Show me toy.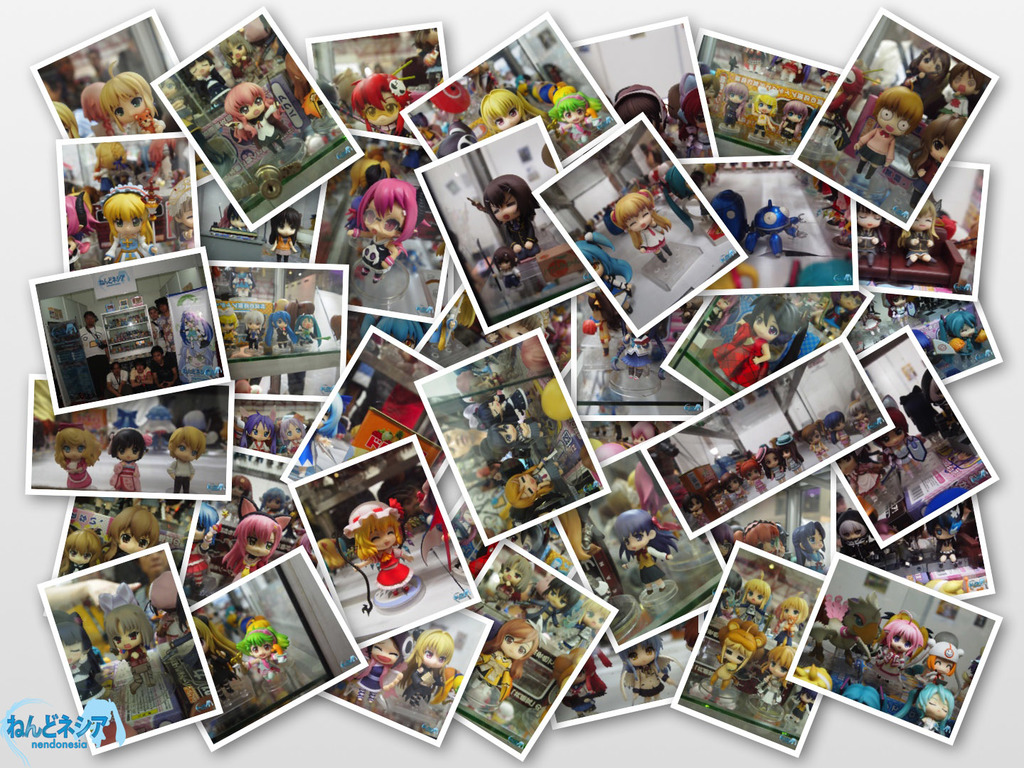
toy is here: select_region(546, 80, 604, 156).
